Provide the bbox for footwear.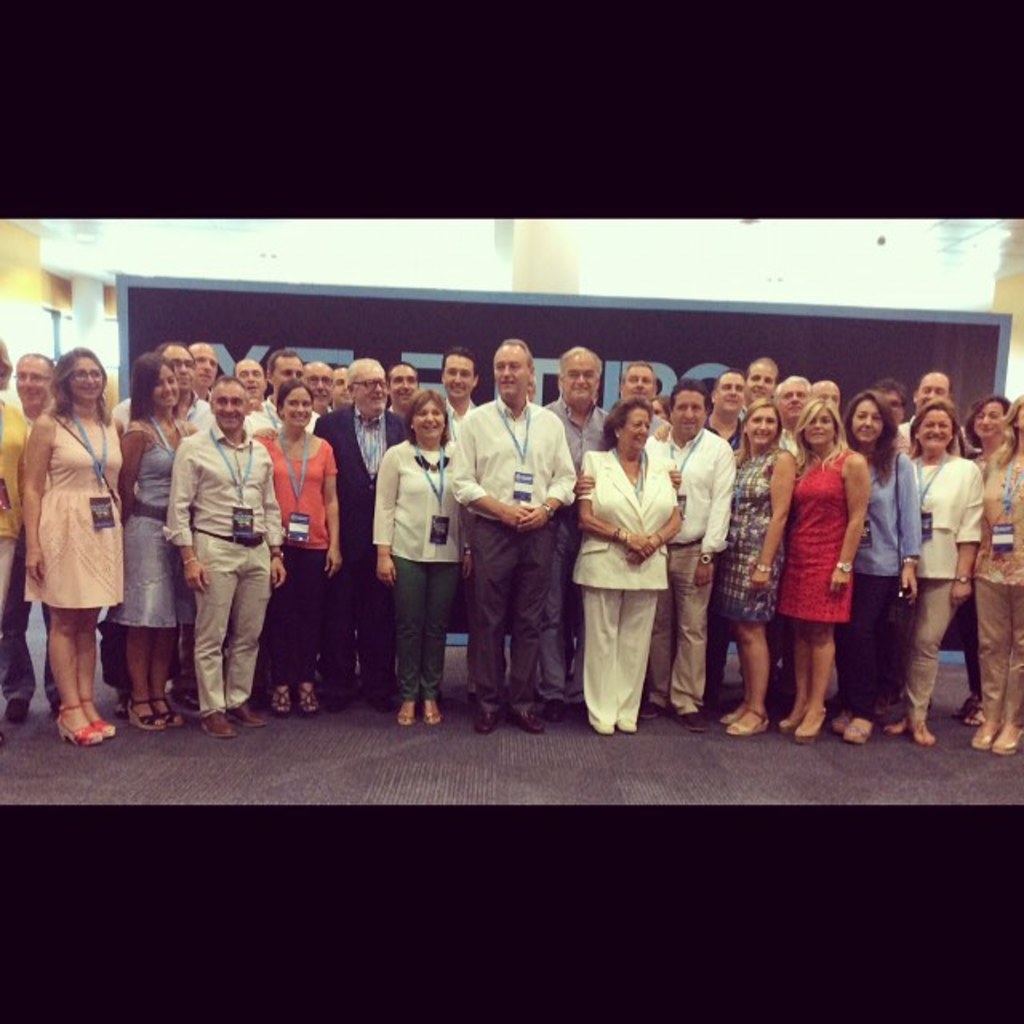
select_region(272, 678, 283, 706).
